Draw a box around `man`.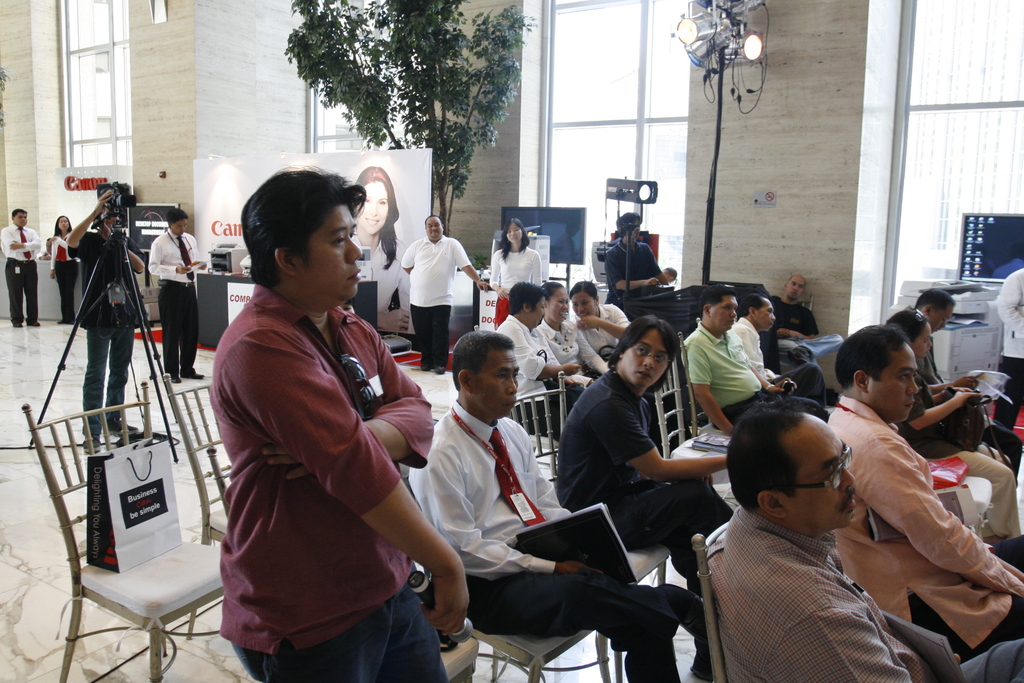
crop(811, 321, 1023, 667).
